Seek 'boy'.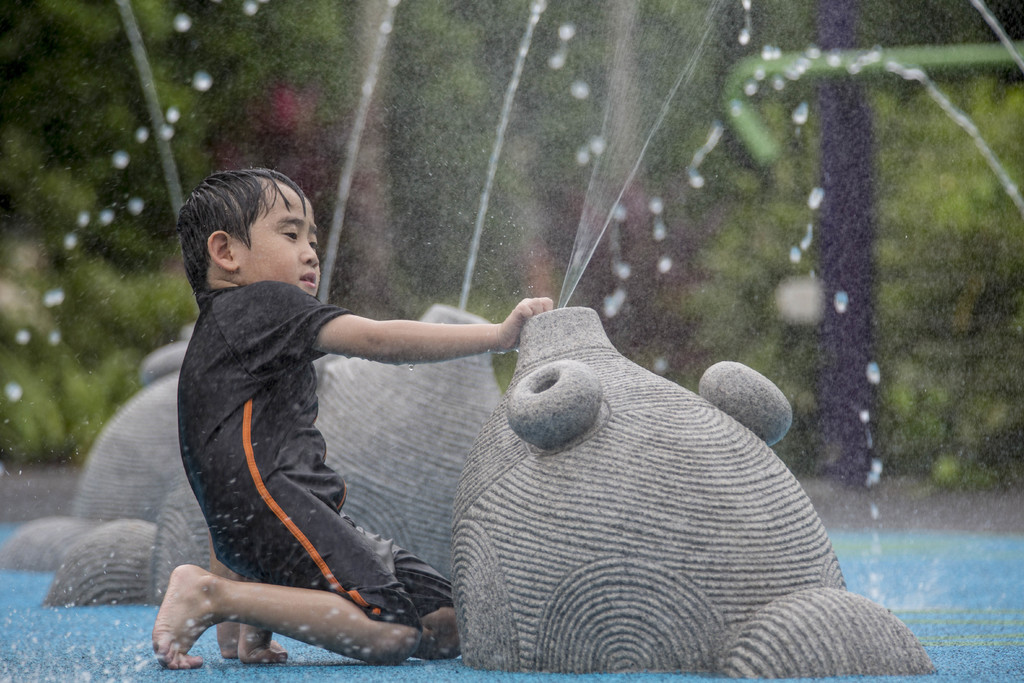
BBox(93, 161, 514, 658).
